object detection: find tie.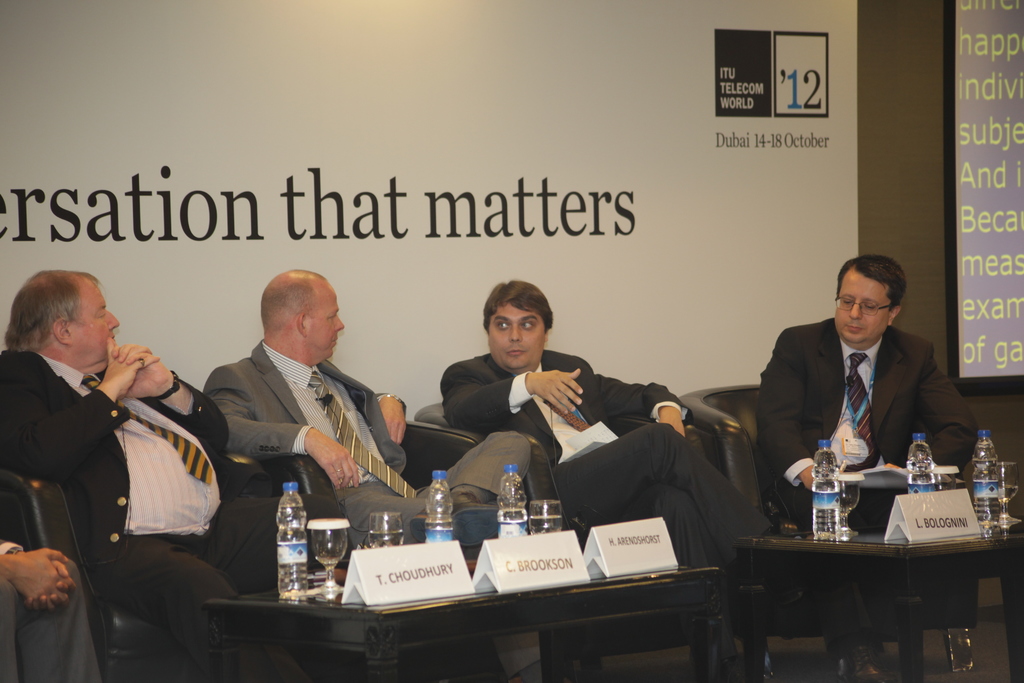
84/372/215/484.
